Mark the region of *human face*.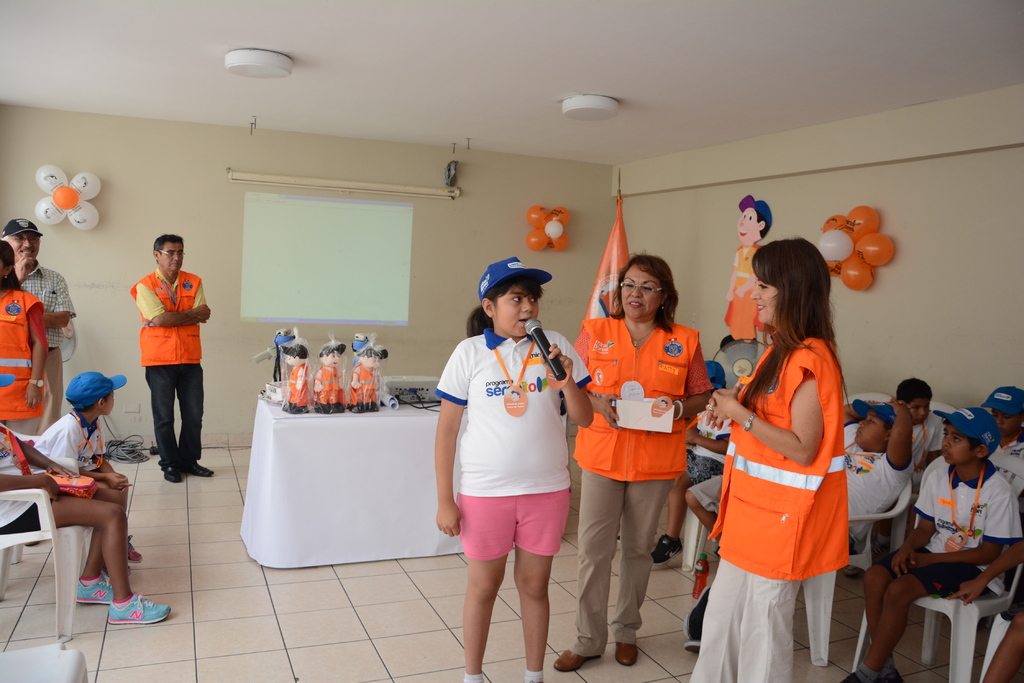
Region: locate(619, 256, 662, 316).
